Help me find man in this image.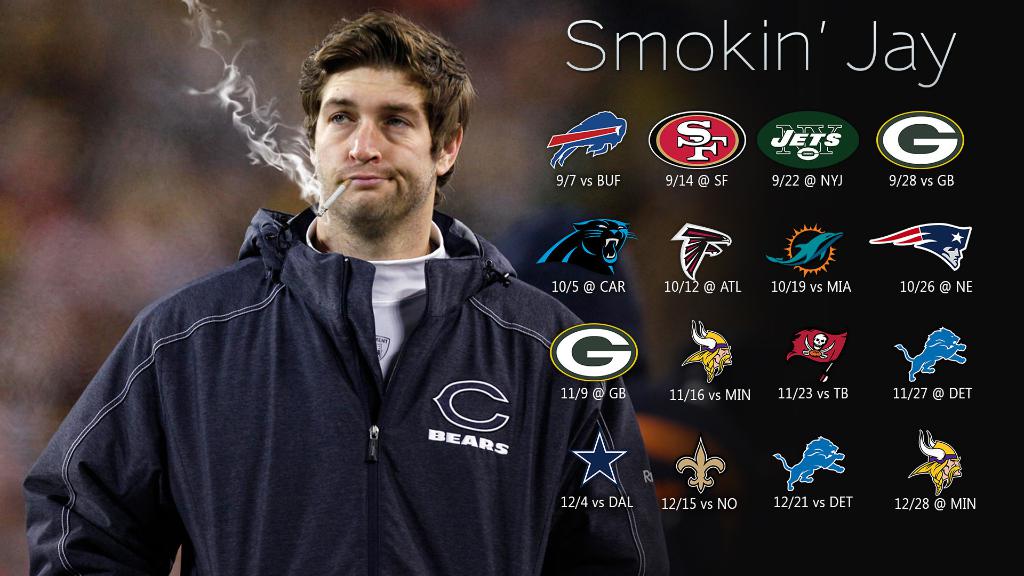
Found it: region(58, 19, 638, 561).
